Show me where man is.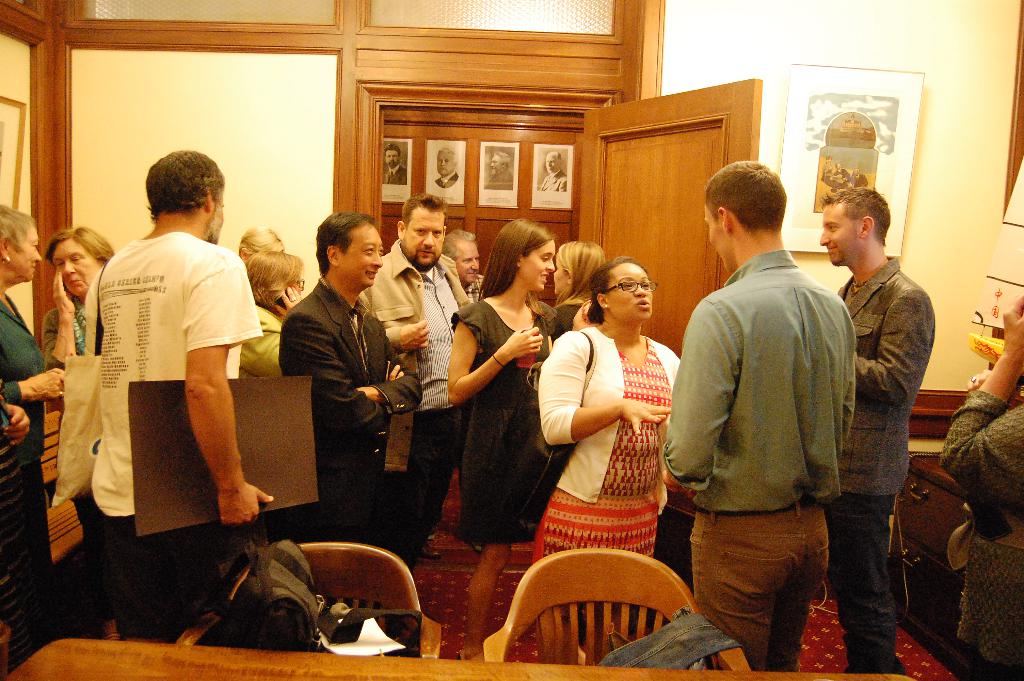
man is at detection(83, 150, 273, 635).
